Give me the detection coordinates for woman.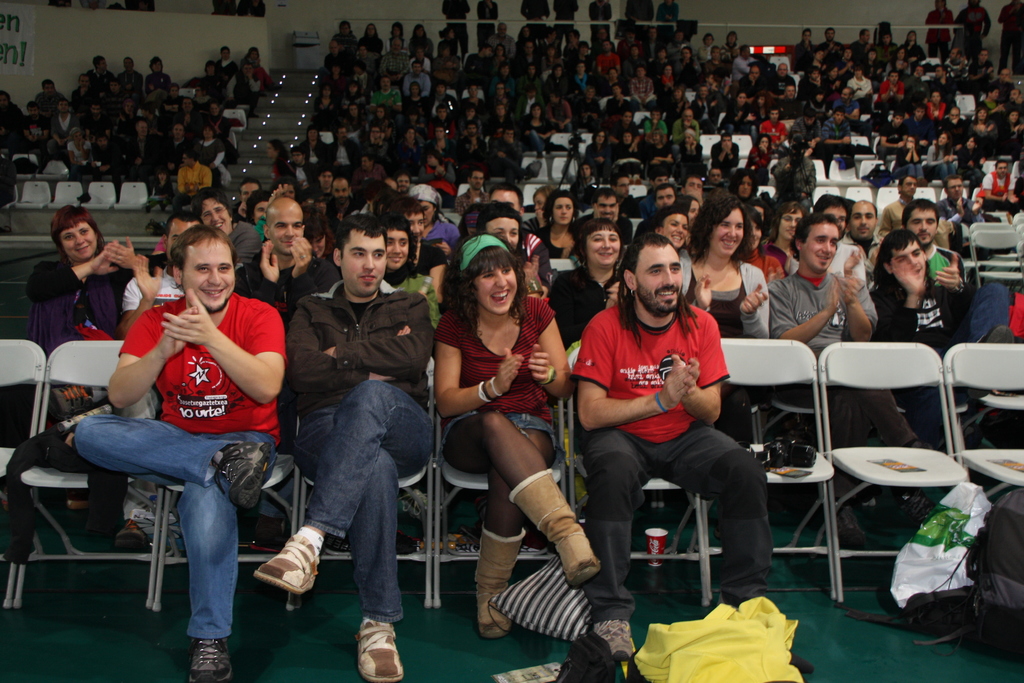
box=[697, 32, 715, 65].
